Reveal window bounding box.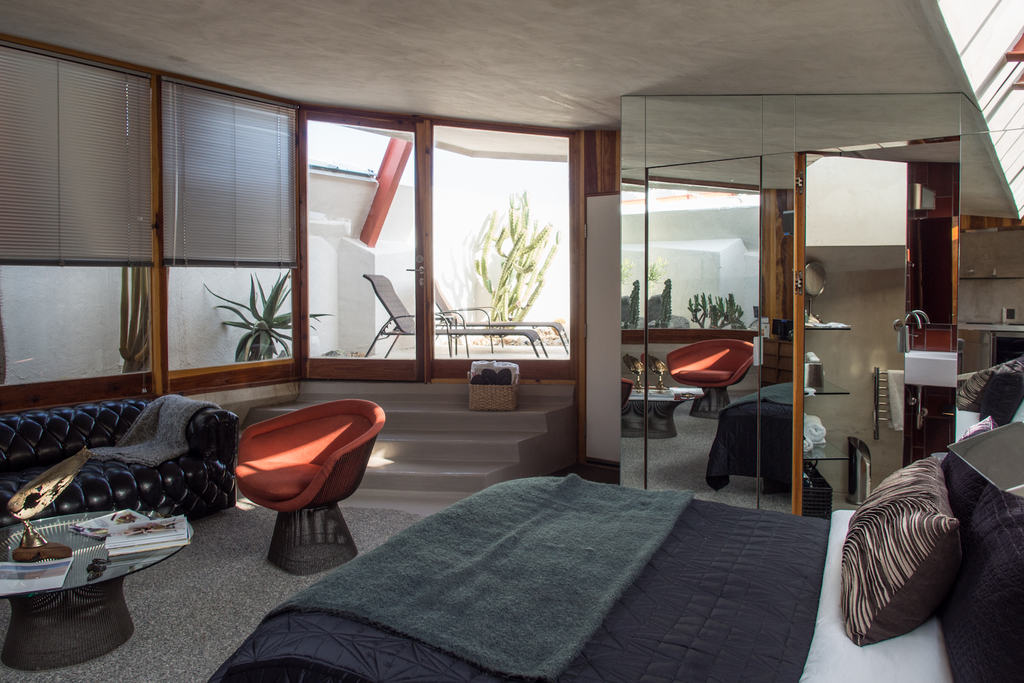
Revealed: 0:32:576:414.
